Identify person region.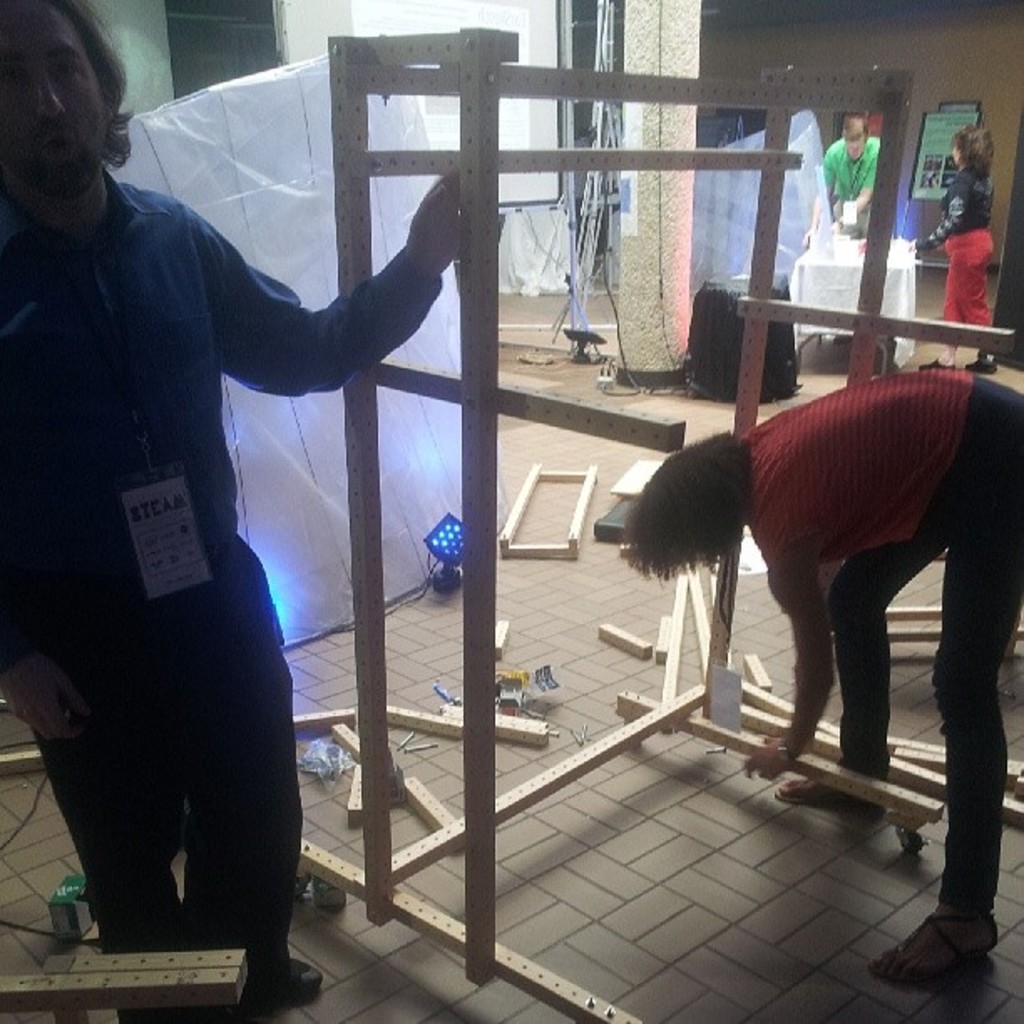
Region: x1=616, y1=365, x2=1022, y2=982.
